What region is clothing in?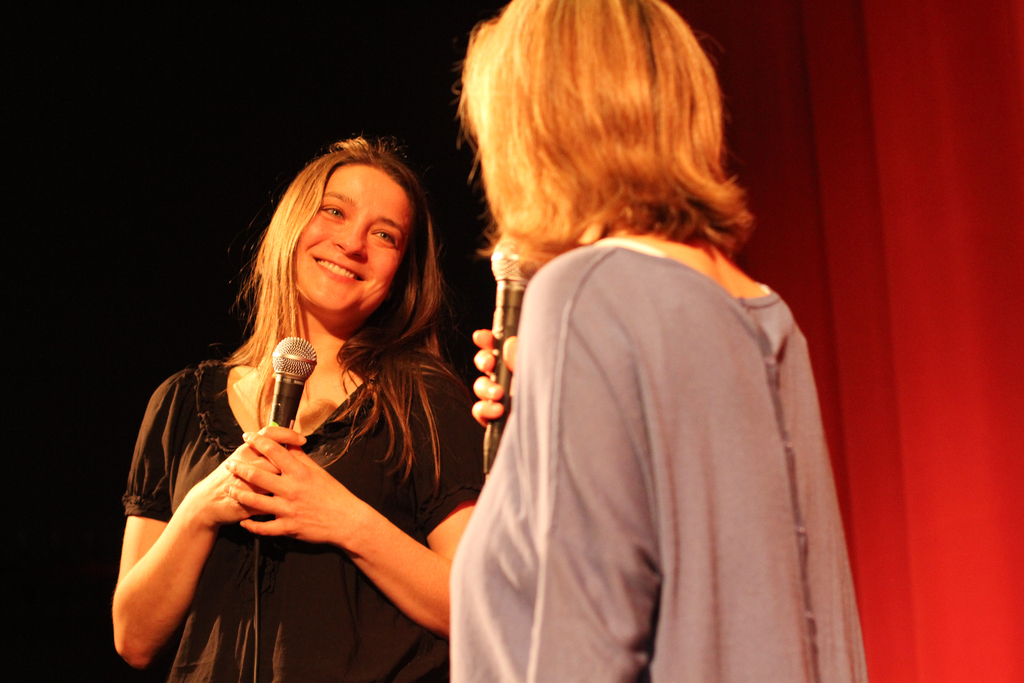
{"left": 446, "top": 194, "right": 861, "bottom": 679}.
